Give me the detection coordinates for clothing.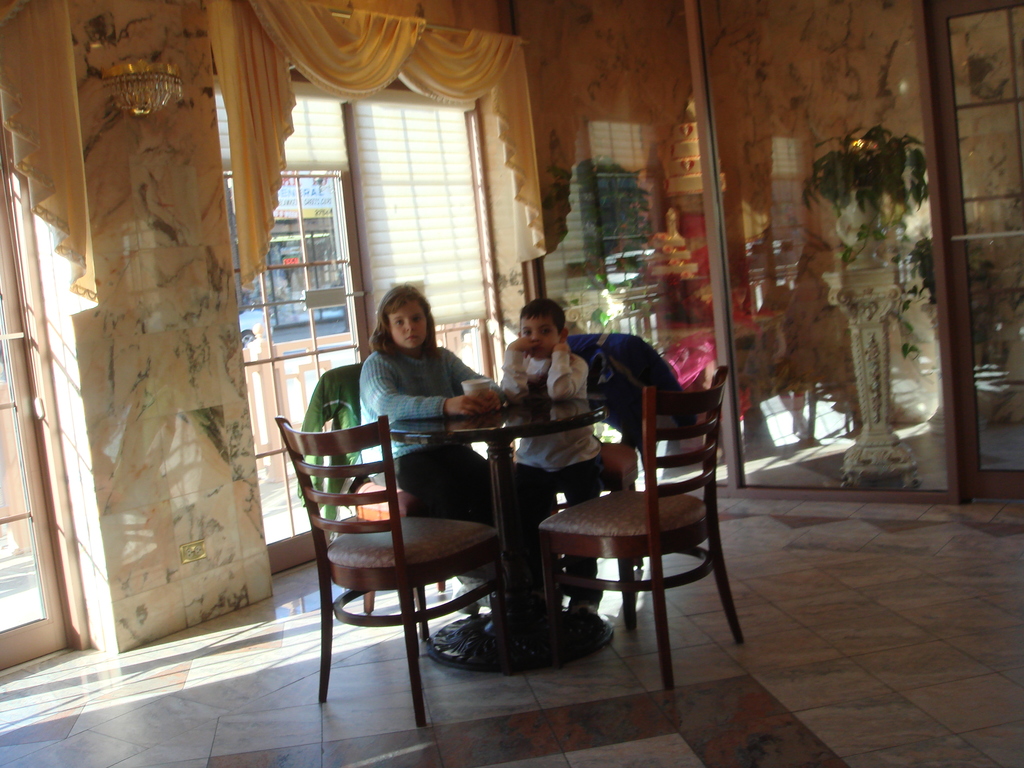
(496,349,602,607).
